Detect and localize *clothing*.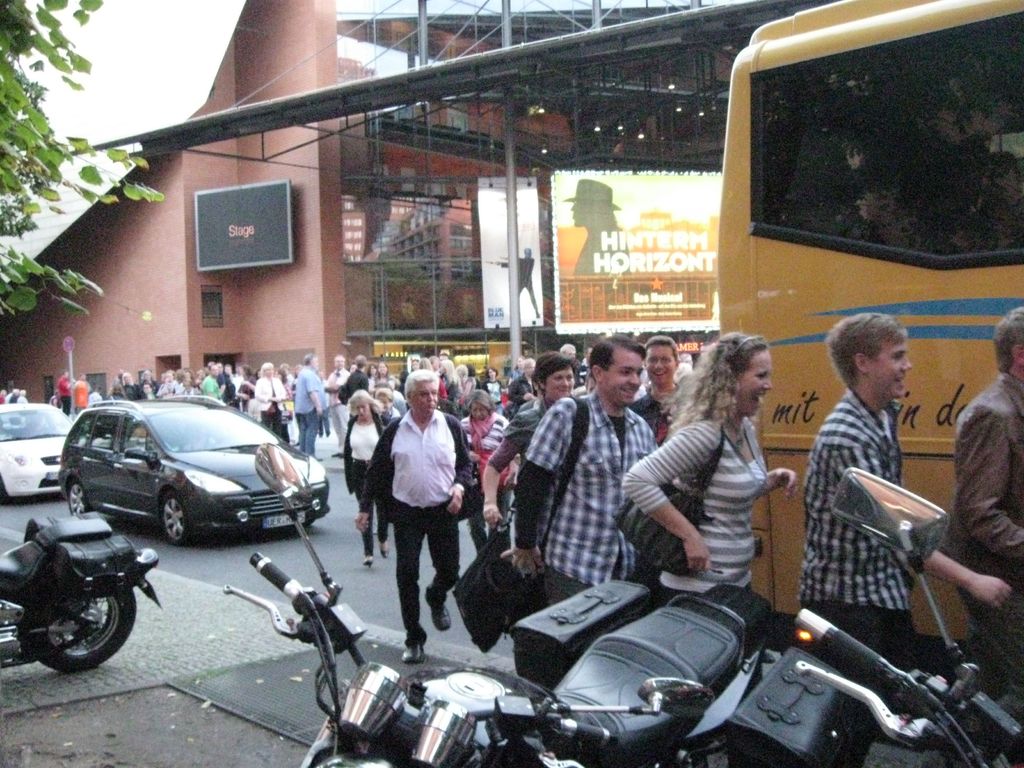
Localized at (90, 390, 99, 410).
